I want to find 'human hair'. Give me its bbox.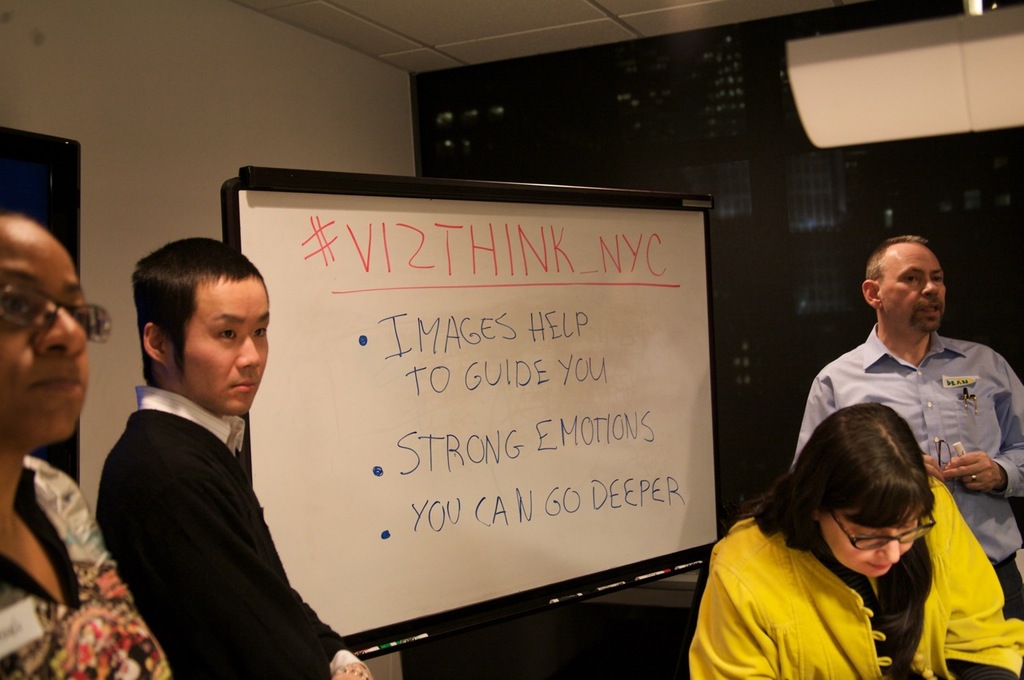
crop(742, 402, 937, 554).
